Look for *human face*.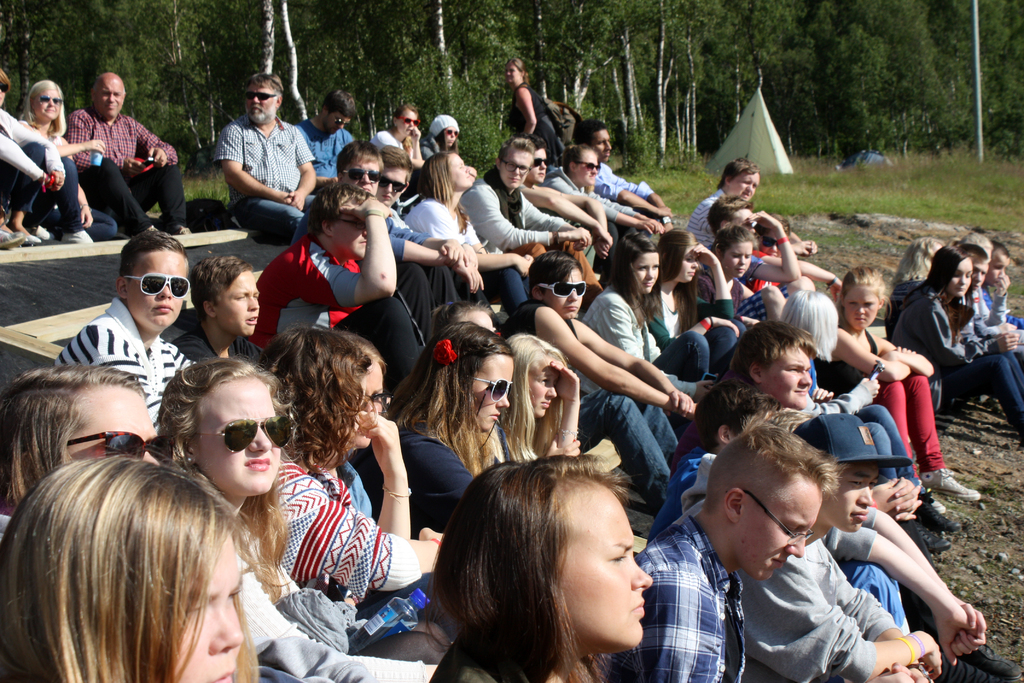
Found: (376, 169, 408, 206).
